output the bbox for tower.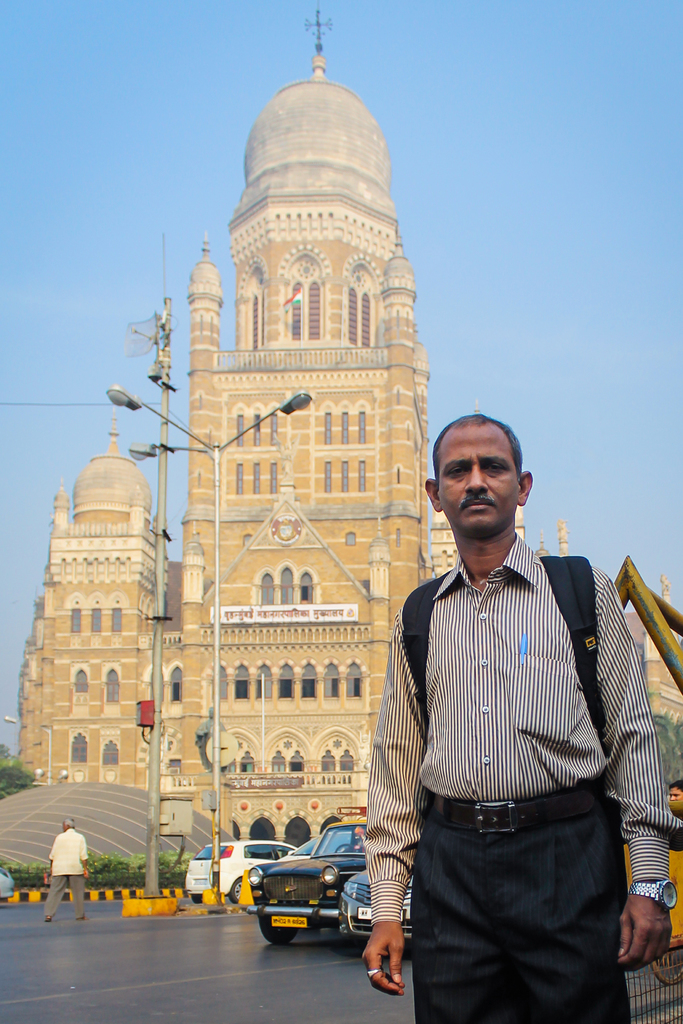
BBox(182, 0, 431, 849).
